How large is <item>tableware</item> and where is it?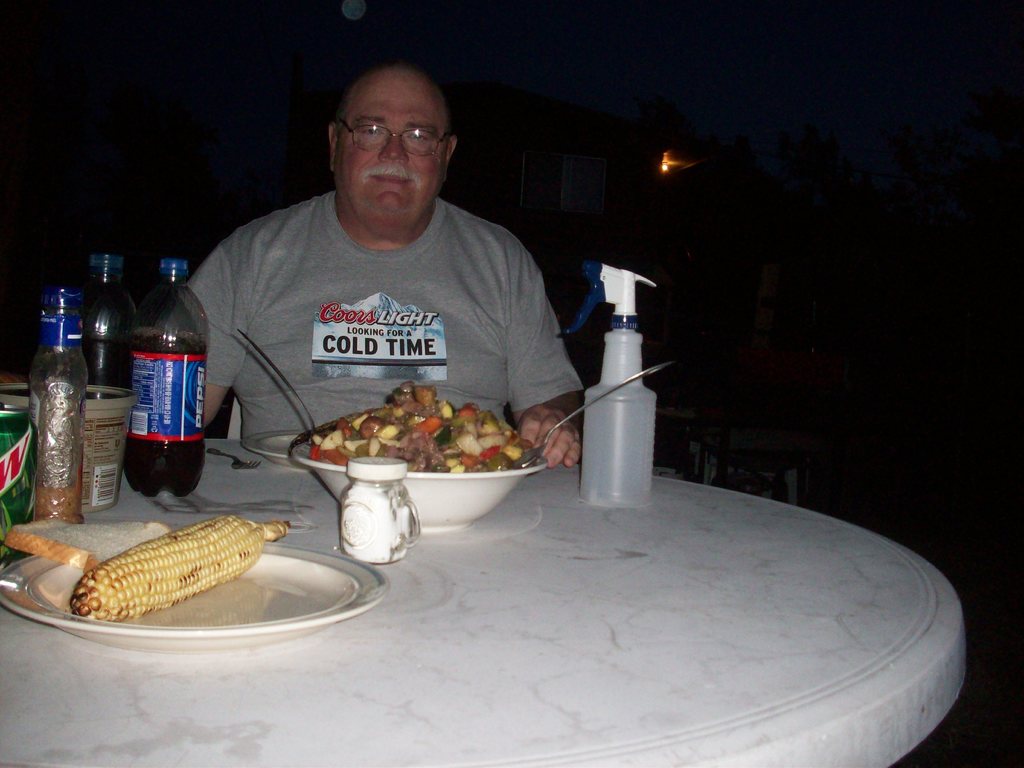
Bounding box: 234, 321, 318, 431.
